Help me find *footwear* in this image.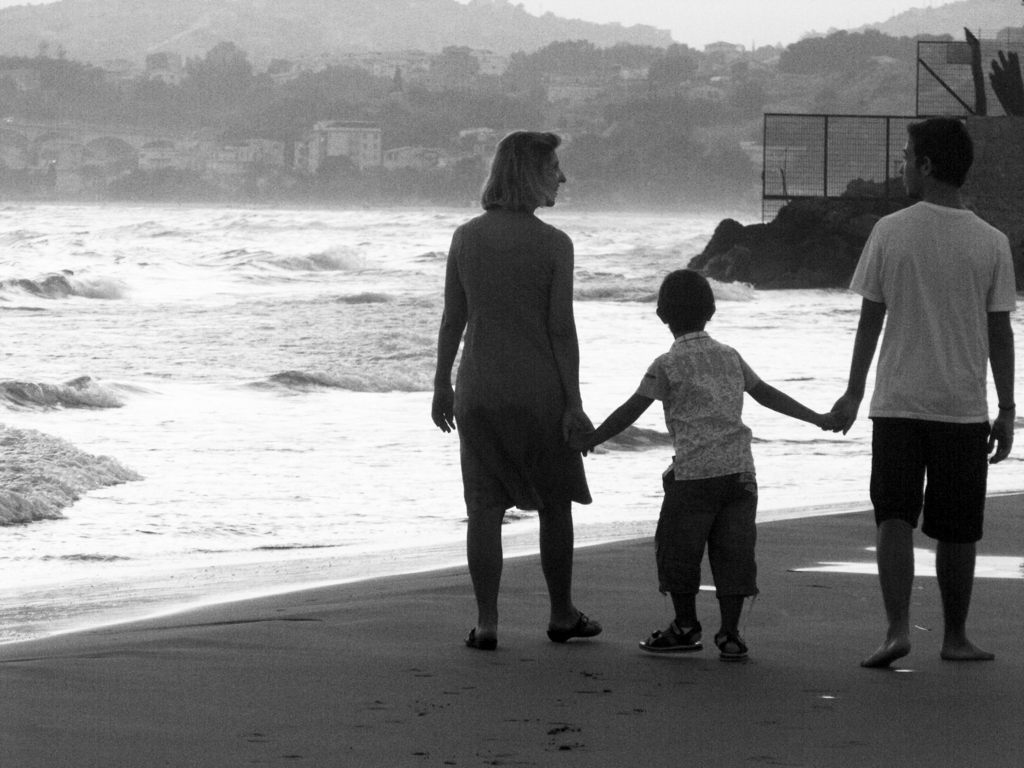
Found it: rect(710, 623, 746, 657).
